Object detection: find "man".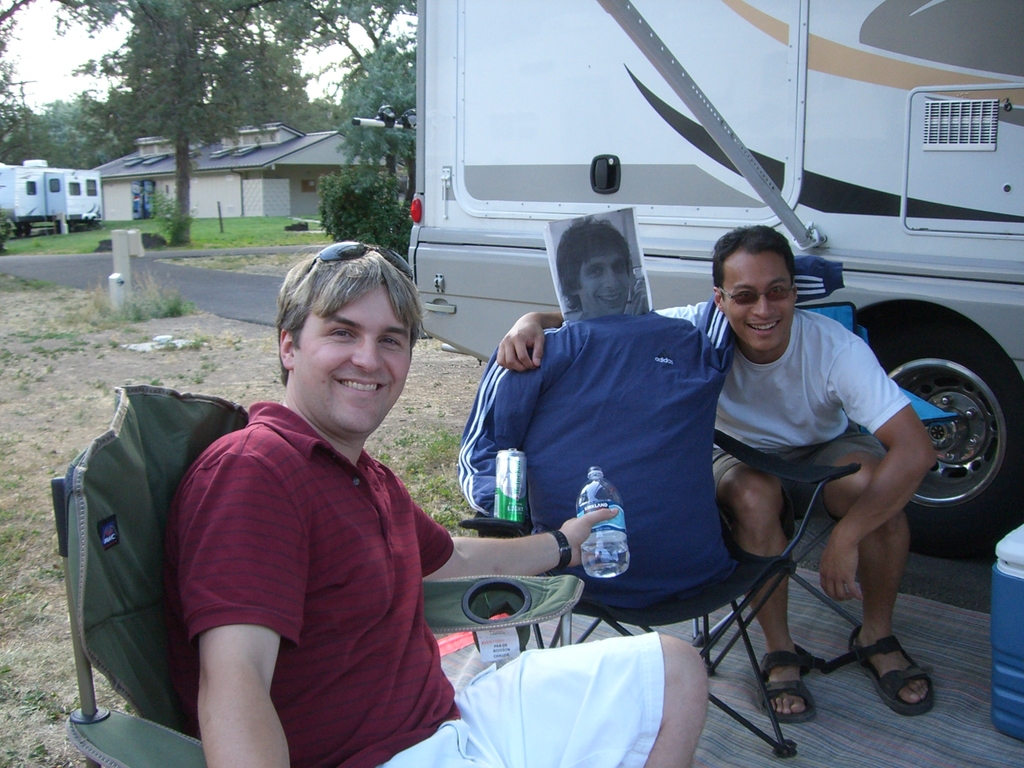
bbox=[554, 210, 644, 329].
